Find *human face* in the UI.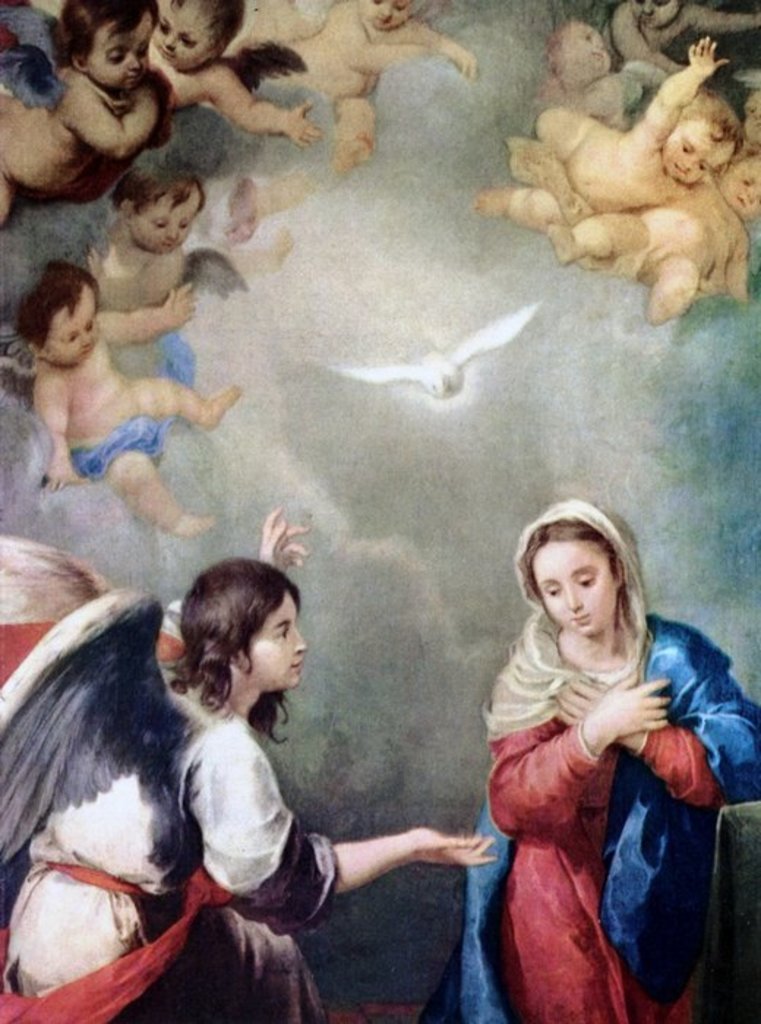
UI element at locate(353, 0, 407, 34).
